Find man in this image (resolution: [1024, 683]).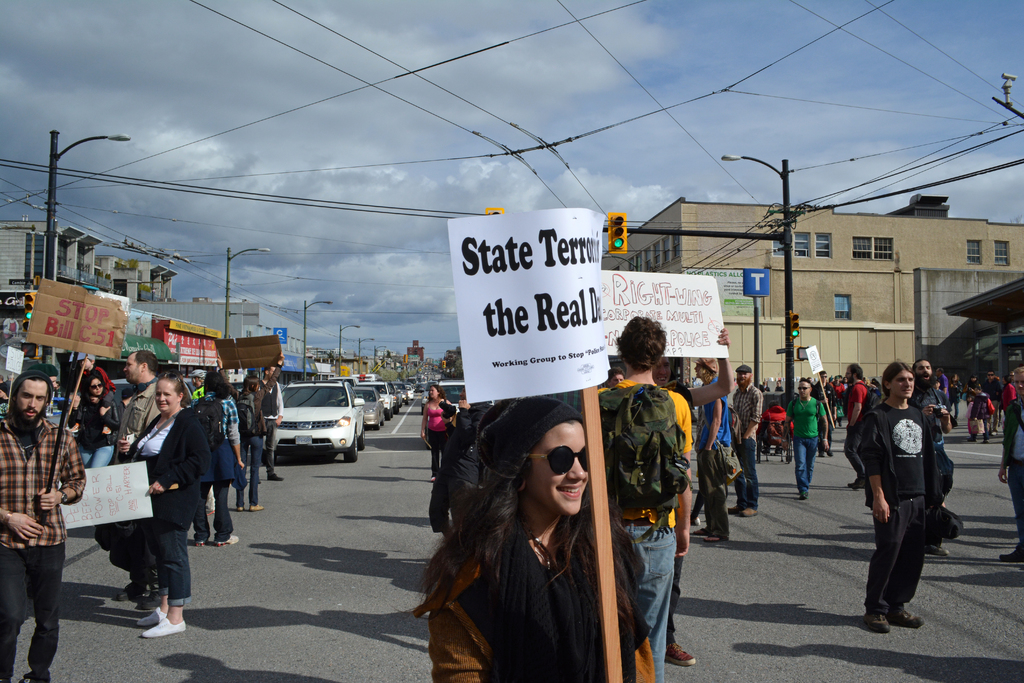
l=811, t=365, r=837, b=457.
